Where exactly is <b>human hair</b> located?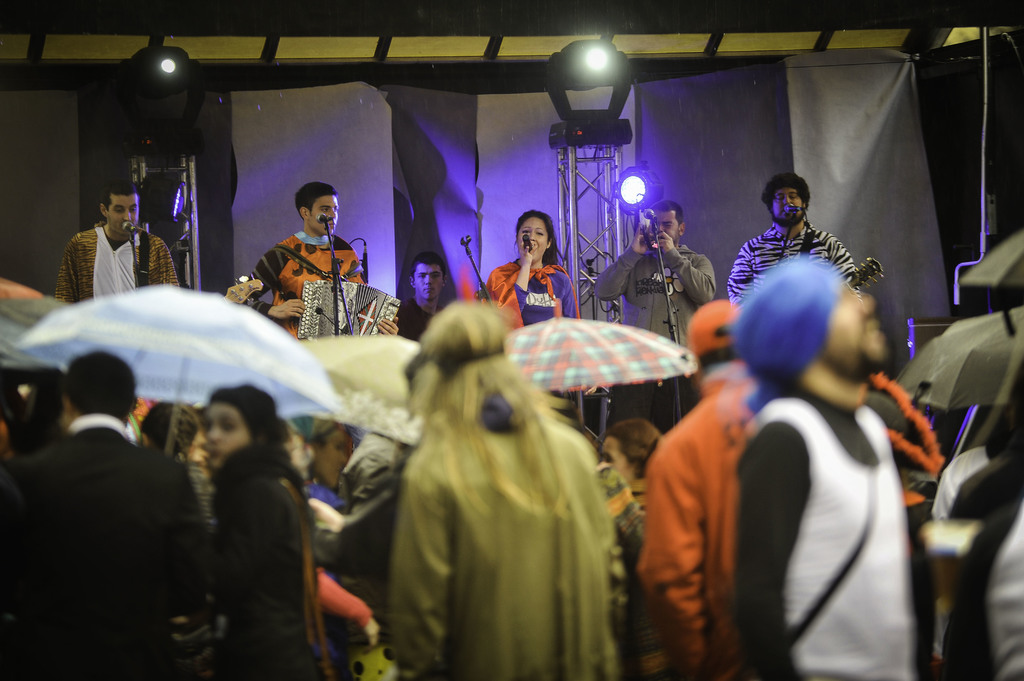
Its bounding box is 420,301,572,513.
